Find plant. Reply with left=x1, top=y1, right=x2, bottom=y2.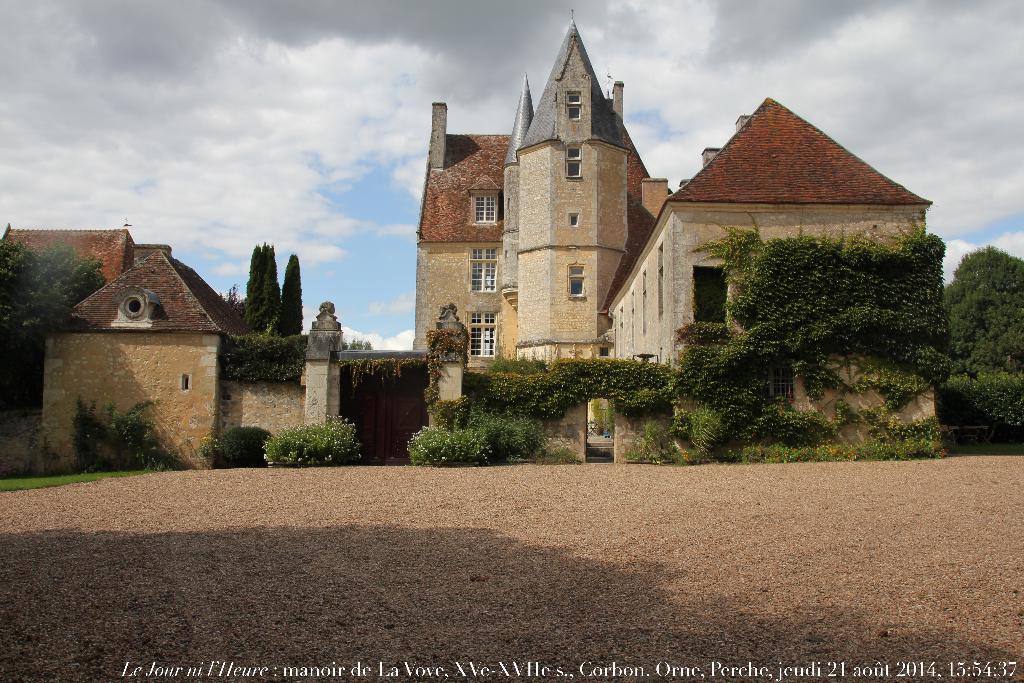
left=342, top=354, right=432, bottom=386.
